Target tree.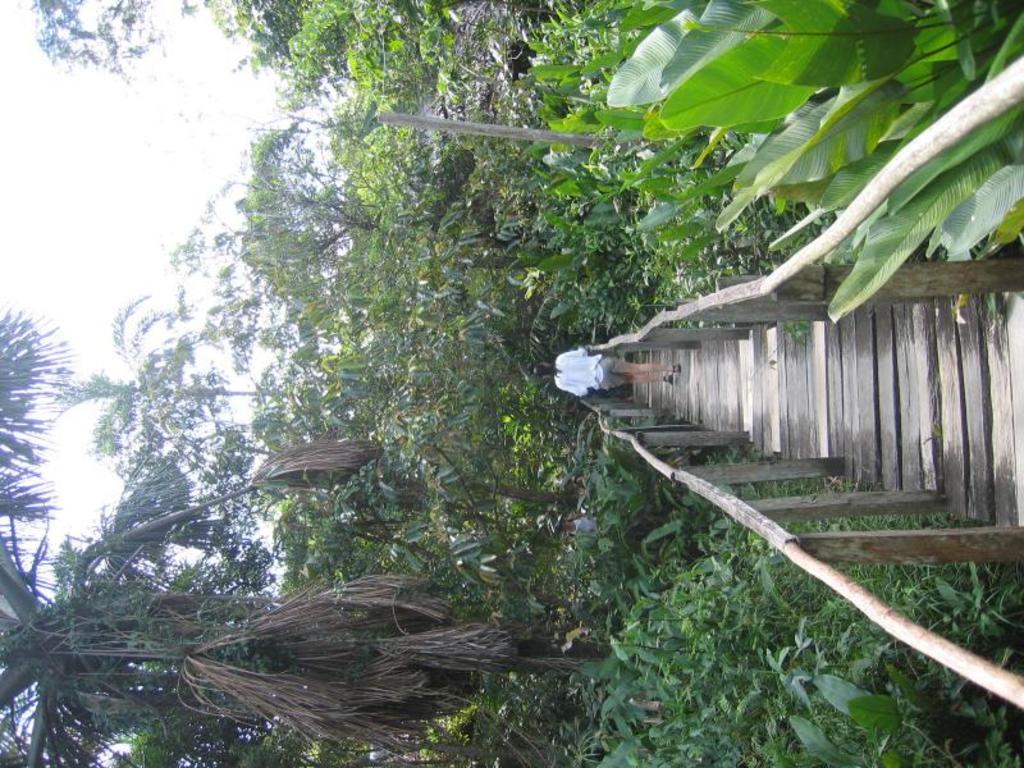
Target region: [90,252,475,471].
